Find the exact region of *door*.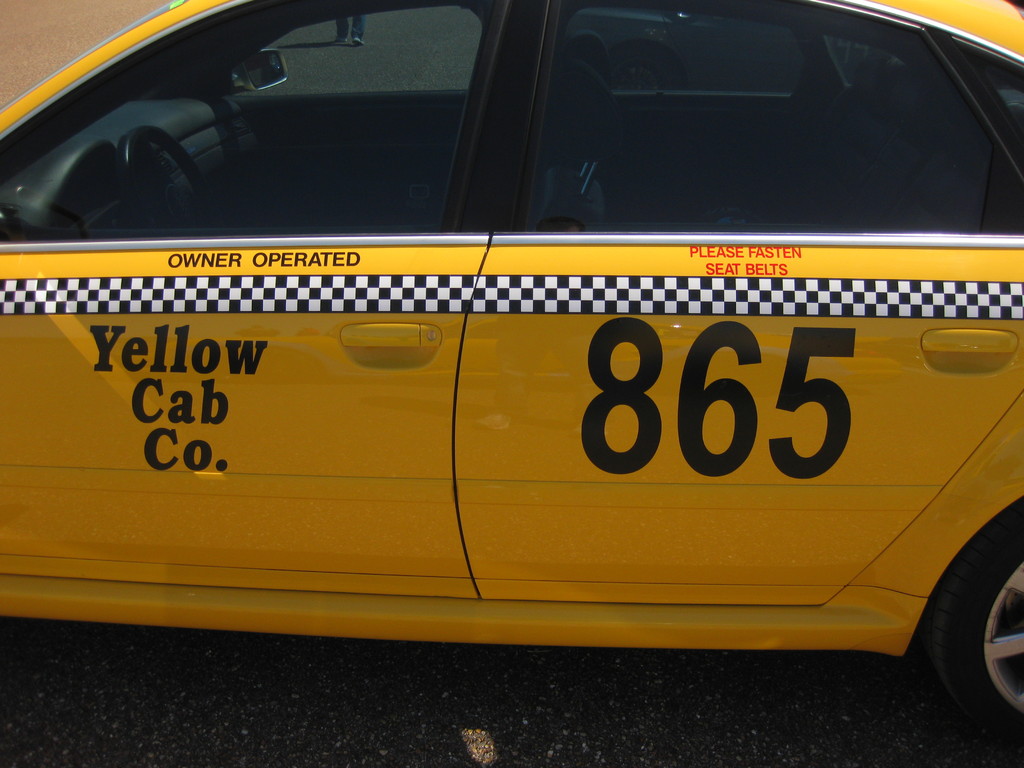
Exact region: <box>0,0,551,591</box>.
